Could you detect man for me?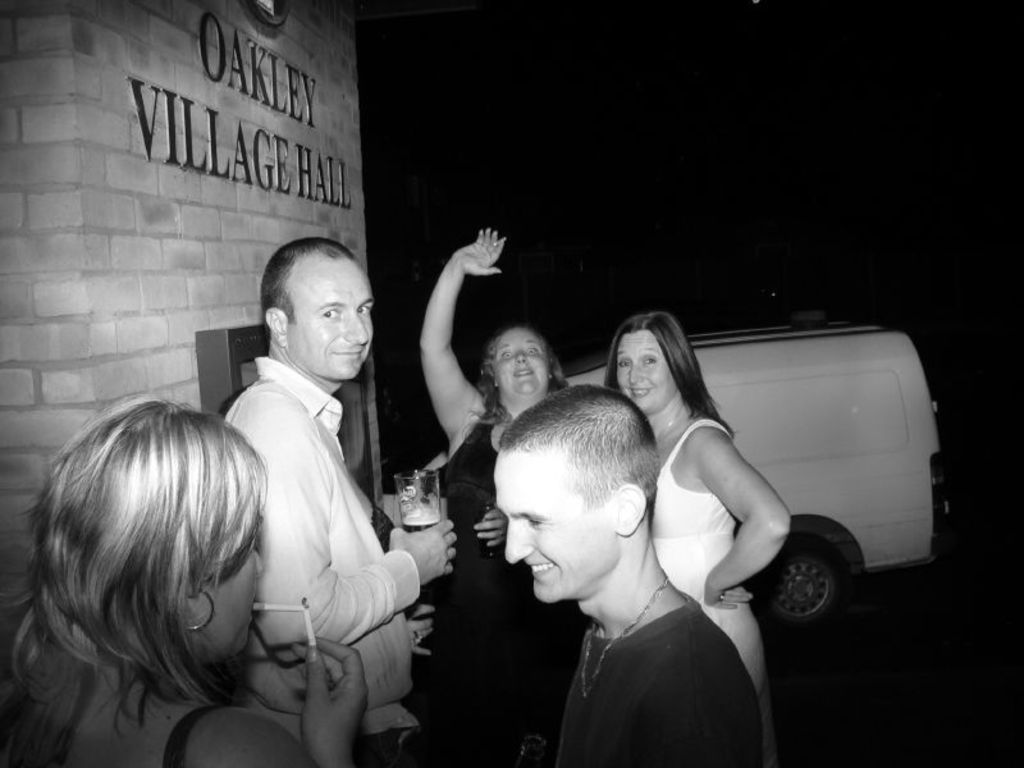
Detection result: [left=502, top=383, right=764, bottom=767].
